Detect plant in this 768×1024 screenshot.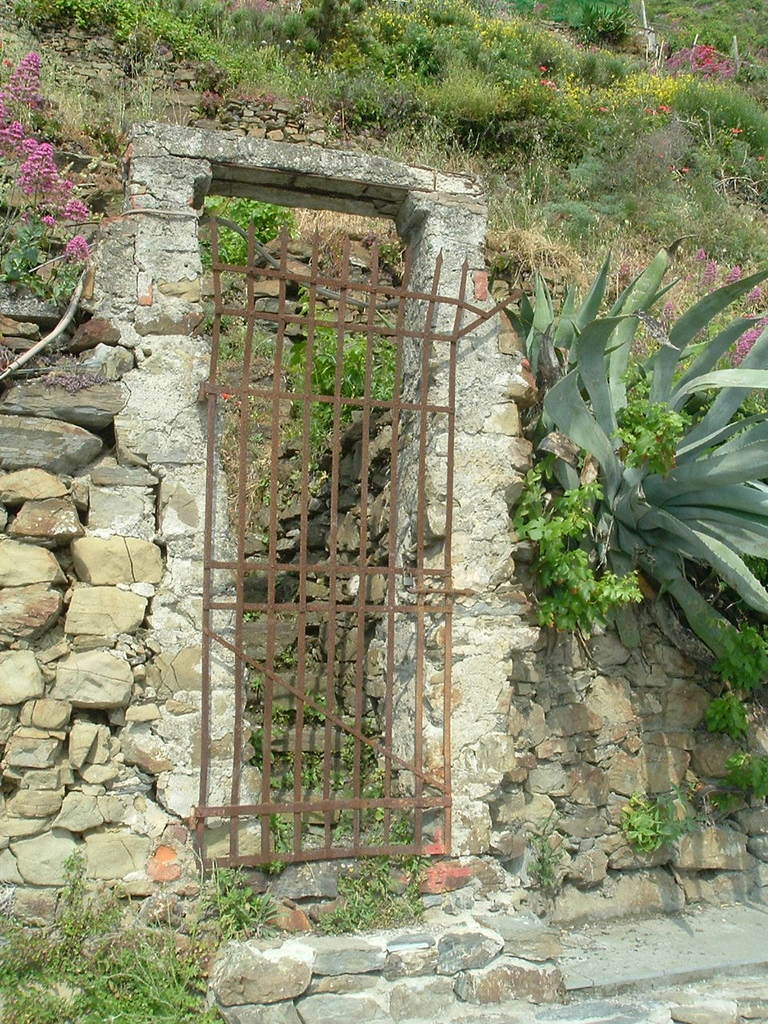
Detection: l=623, t=783, r=715, b=867.
